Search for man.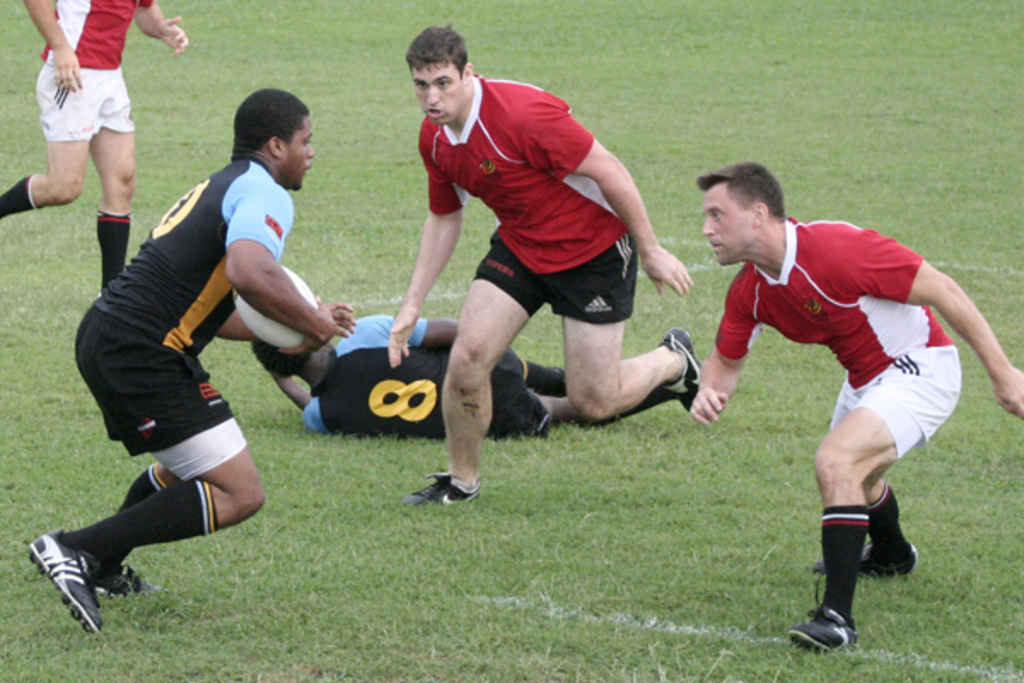
Found at pyautogui.locateOnScreen(382, 22, 703, 509).
